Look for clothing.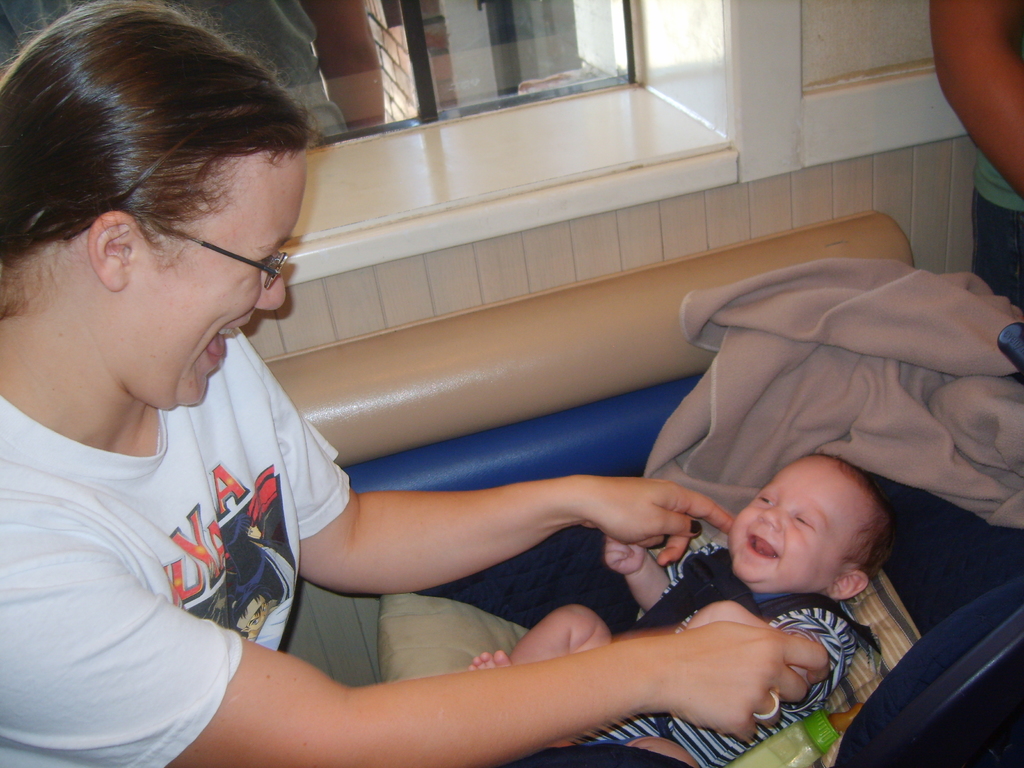
Found: <bbox>0, 307, 342, 736</bbox>.
